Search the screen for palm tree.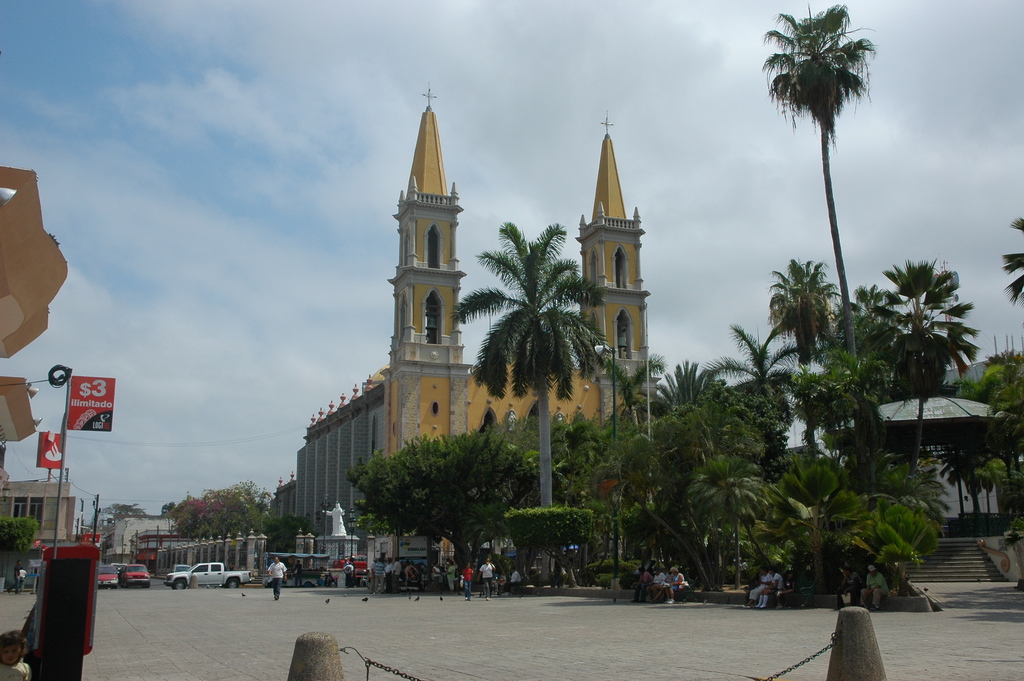
Found at Rect(776, 12, 865, 511).
